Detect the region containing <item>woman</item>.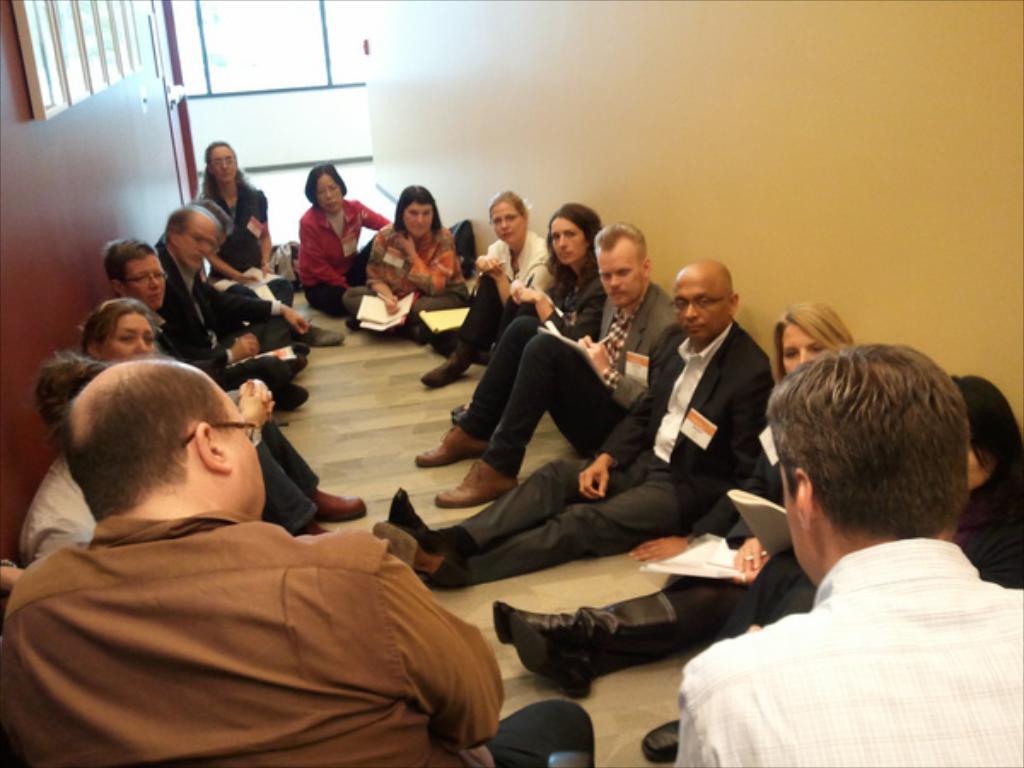
bbox(195, 140, 292, 300).
